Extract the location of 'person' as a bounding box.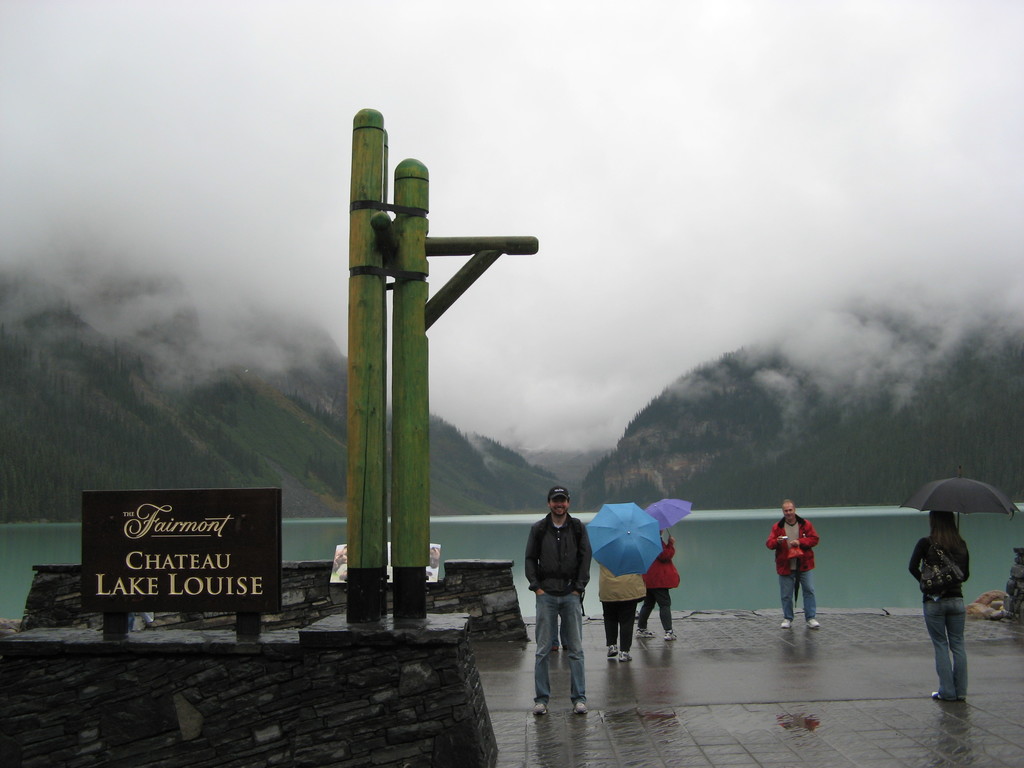
crop(909, 495, 997, 721).
